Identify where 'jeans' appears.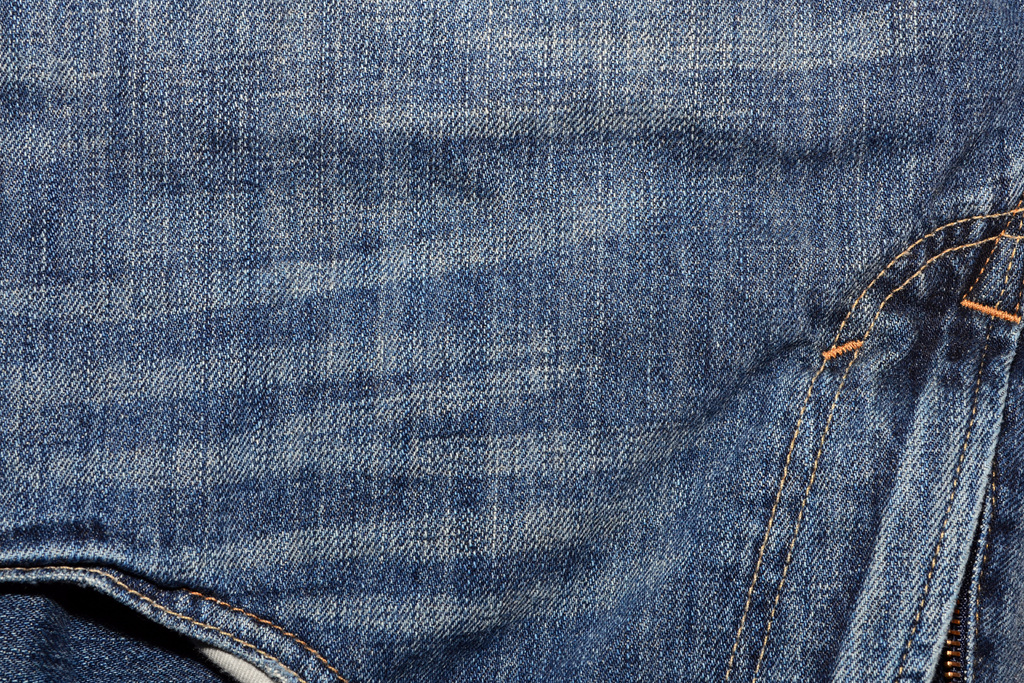
Appears at pyautogui.locateOnScreen(0, 0, 1023, 679).
